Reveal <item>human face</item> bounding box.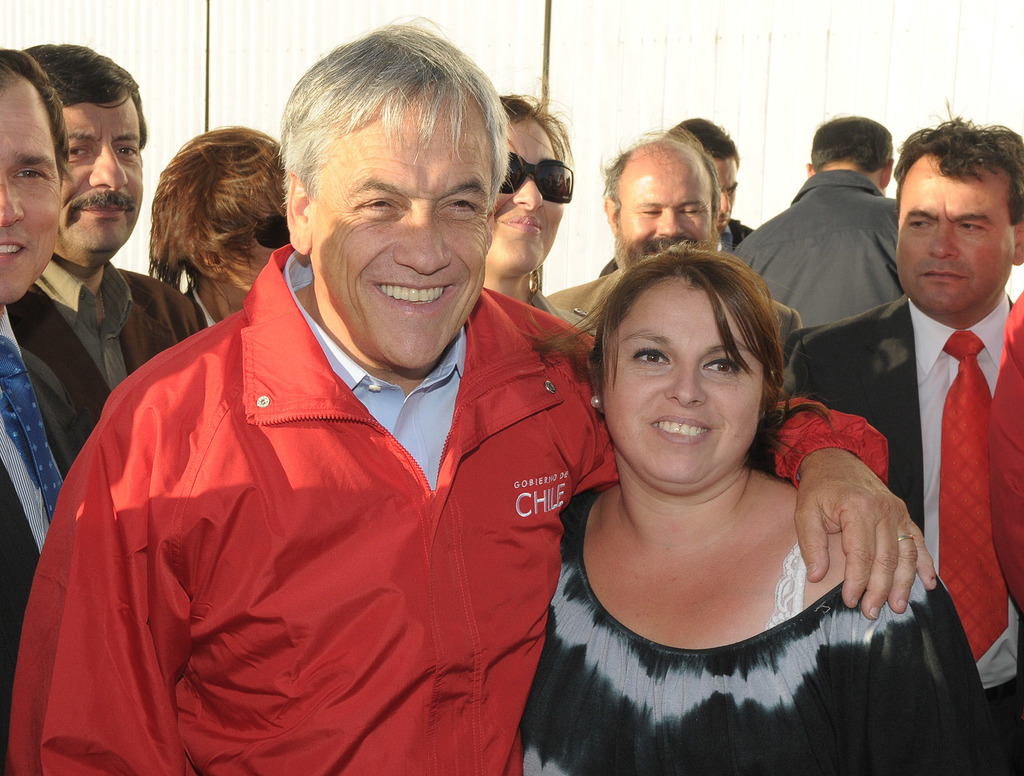
Revealed: (0,67,63,301).
